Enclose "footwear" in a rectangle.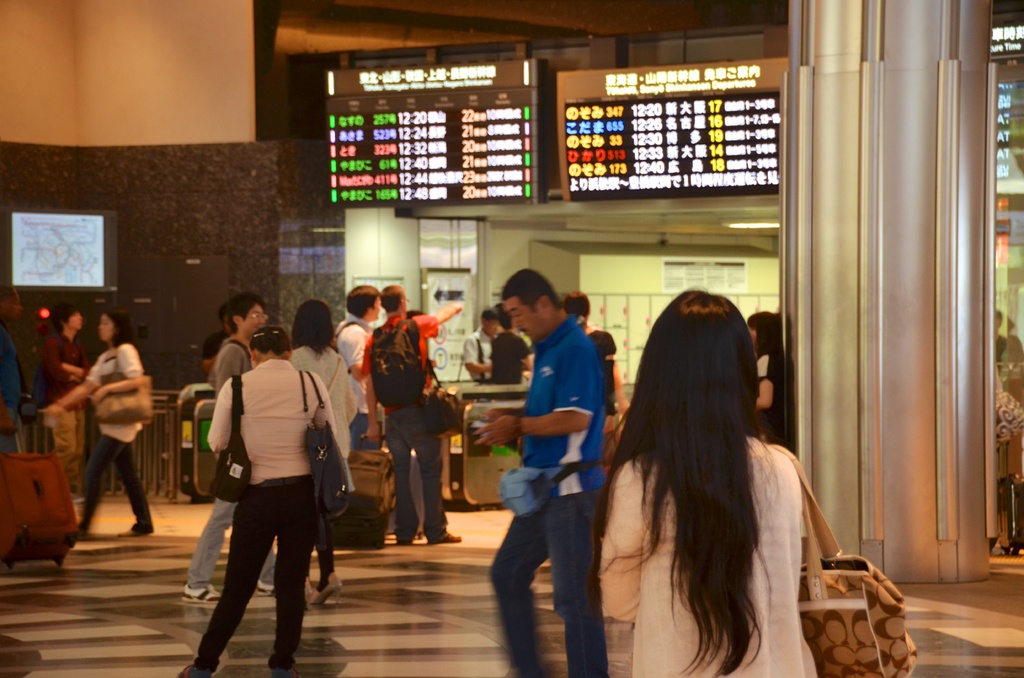
(x1=179, y1=583, x2=222, y2=603).
